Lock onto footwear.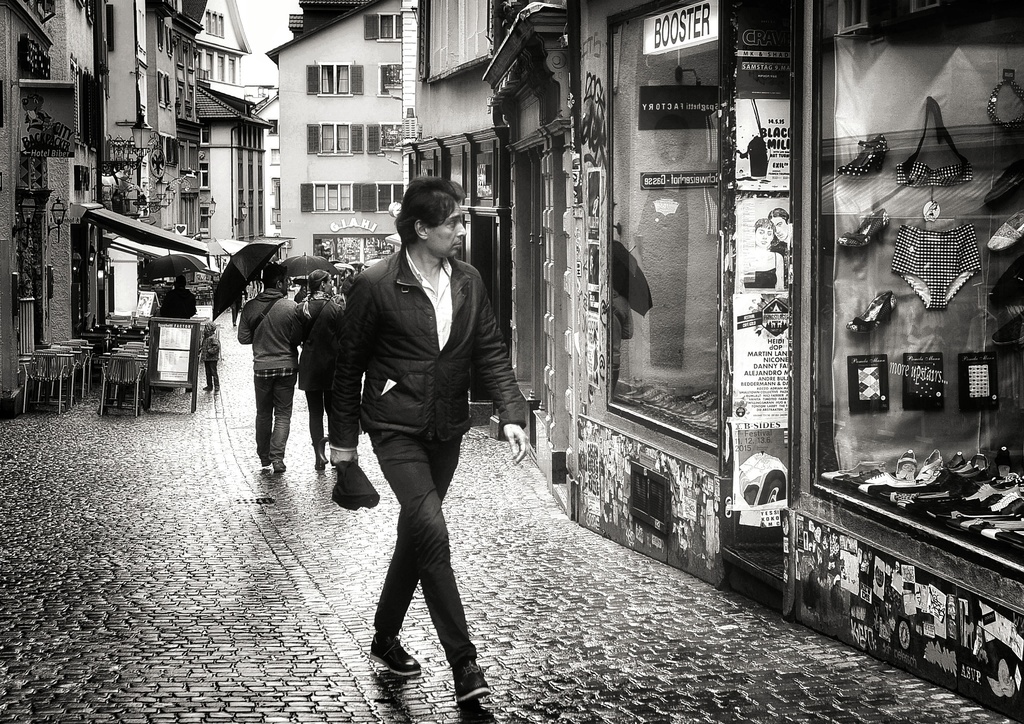
Locked: bbox=(316, 440, 328, 471).
